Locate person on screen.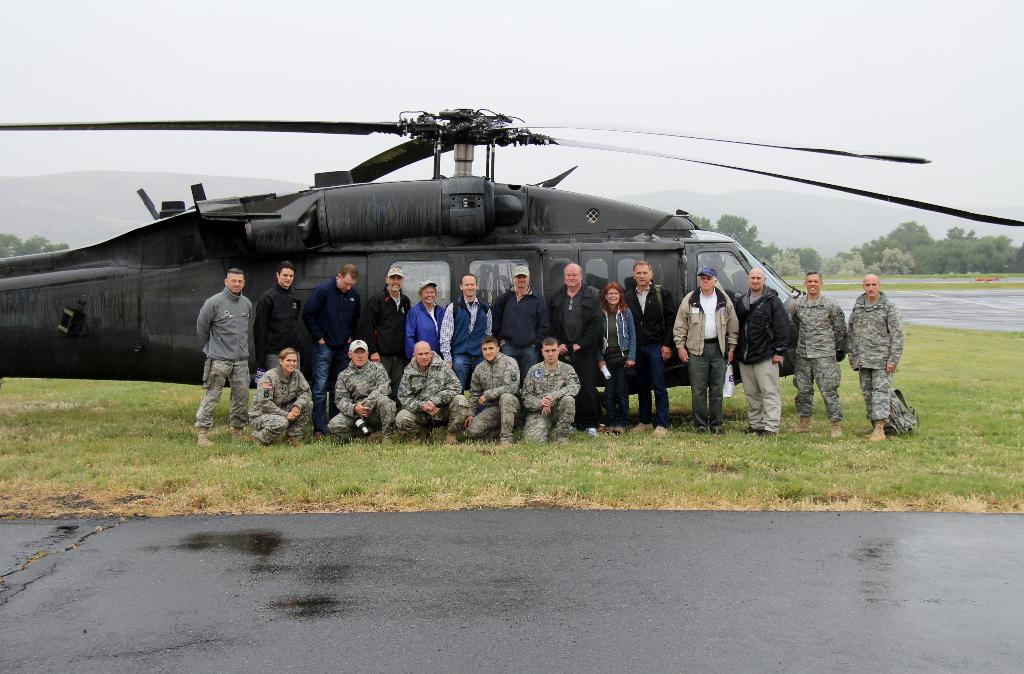
On screen at <box>589,276,639,435</box>.
